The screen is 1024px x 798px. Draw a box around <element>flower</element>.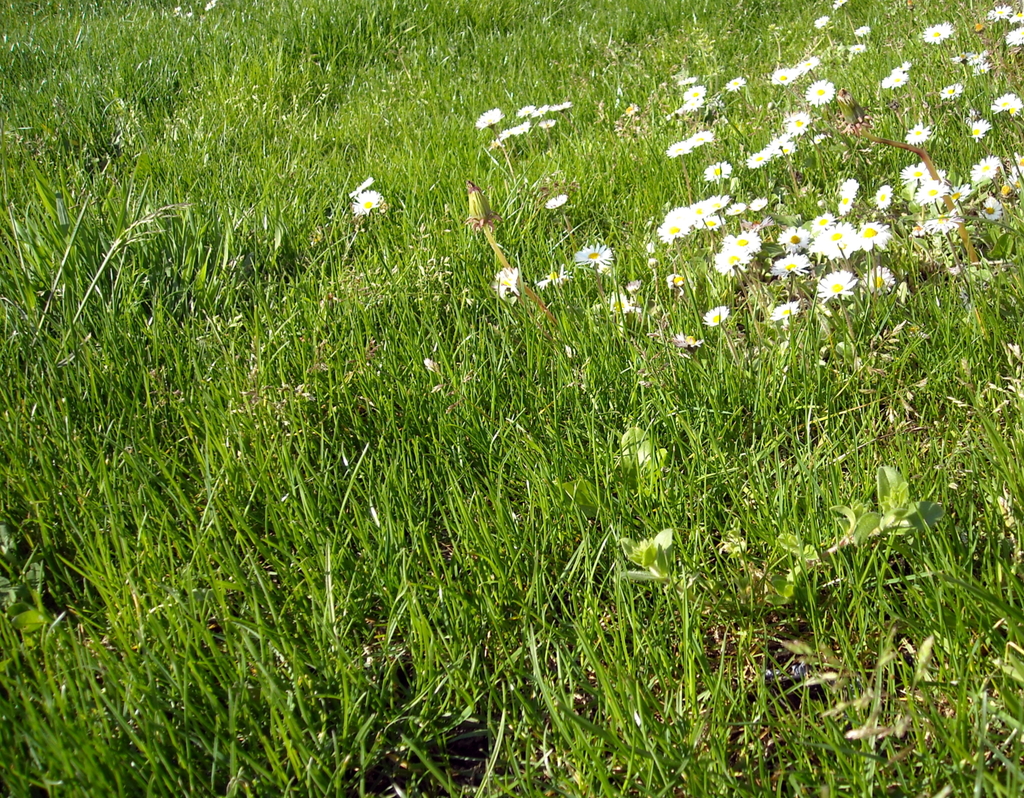
locate(557, 105, 572, 113).
